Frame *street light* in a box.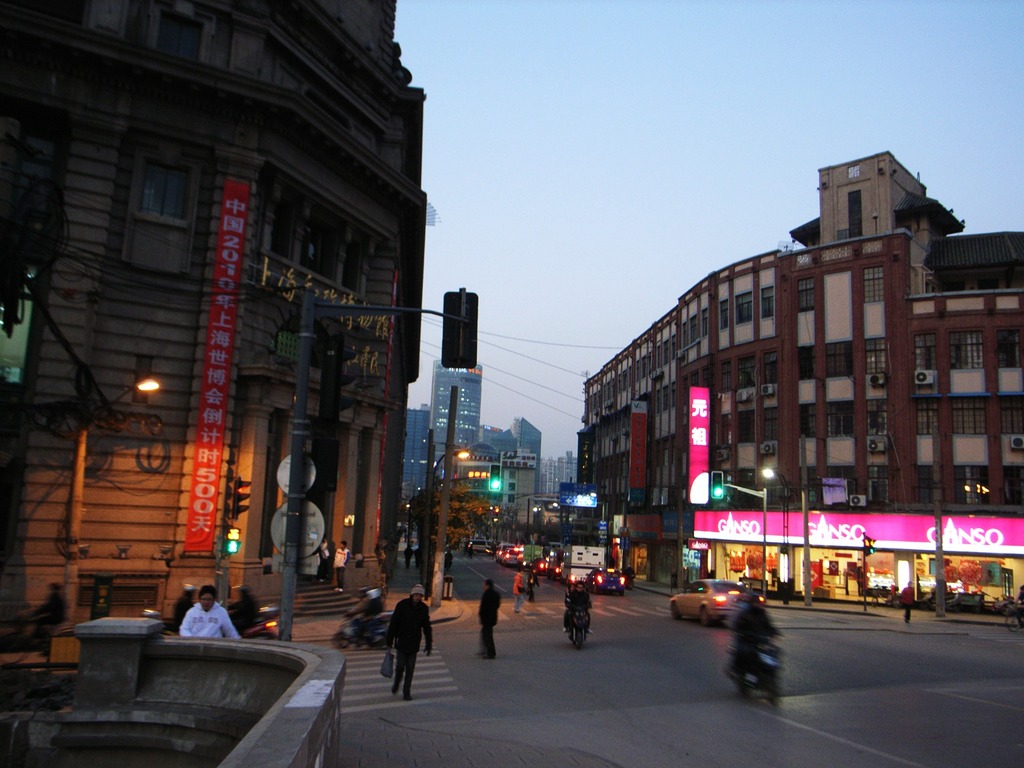
rect(553, 501, 558, 509).
